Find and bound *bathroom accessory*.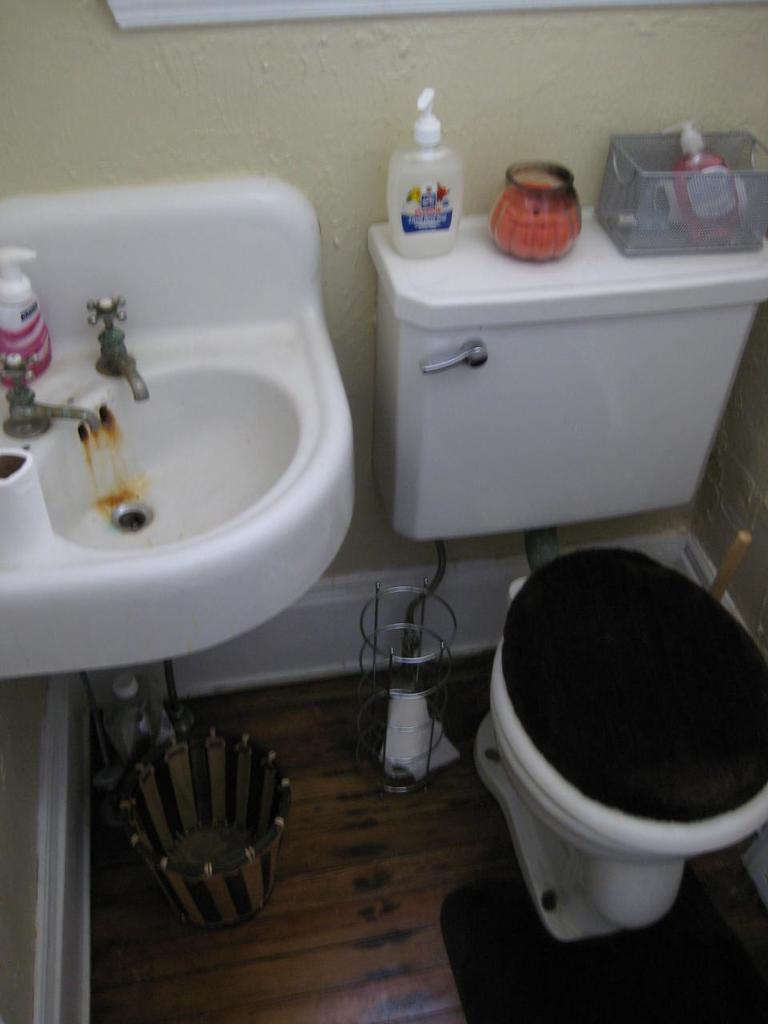
Bound: BBox(2, 170, 357, 682).
